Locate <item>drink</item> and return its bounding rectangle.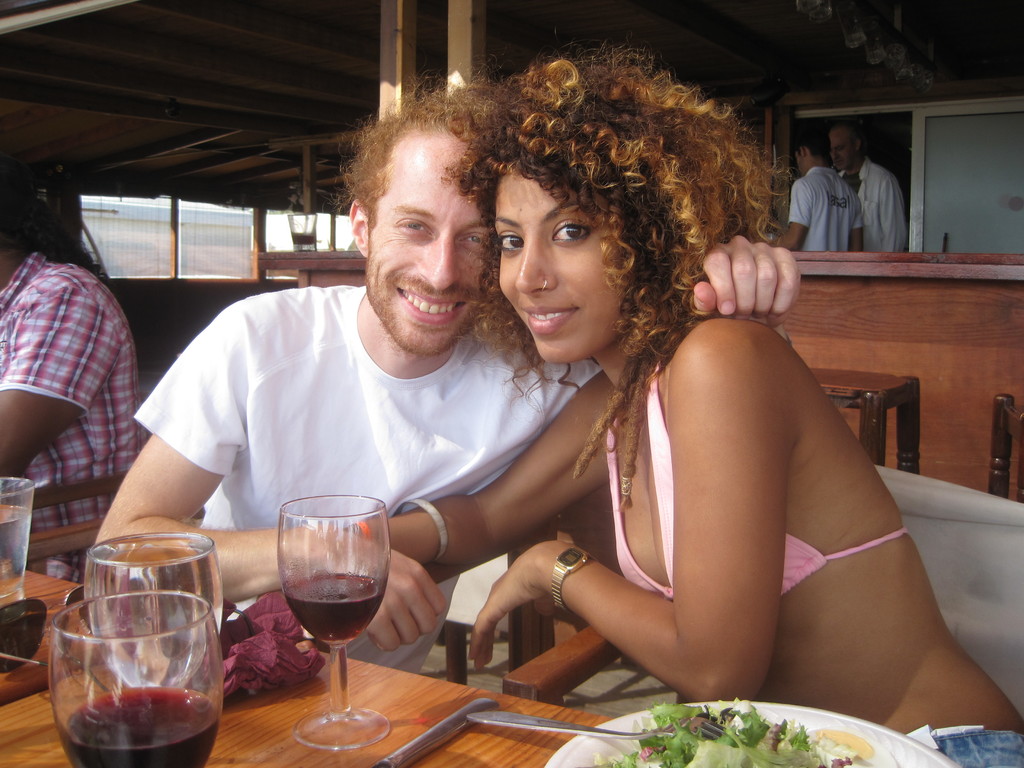
pyautogui.locateOnScreen(79, 539, 223, 696).
